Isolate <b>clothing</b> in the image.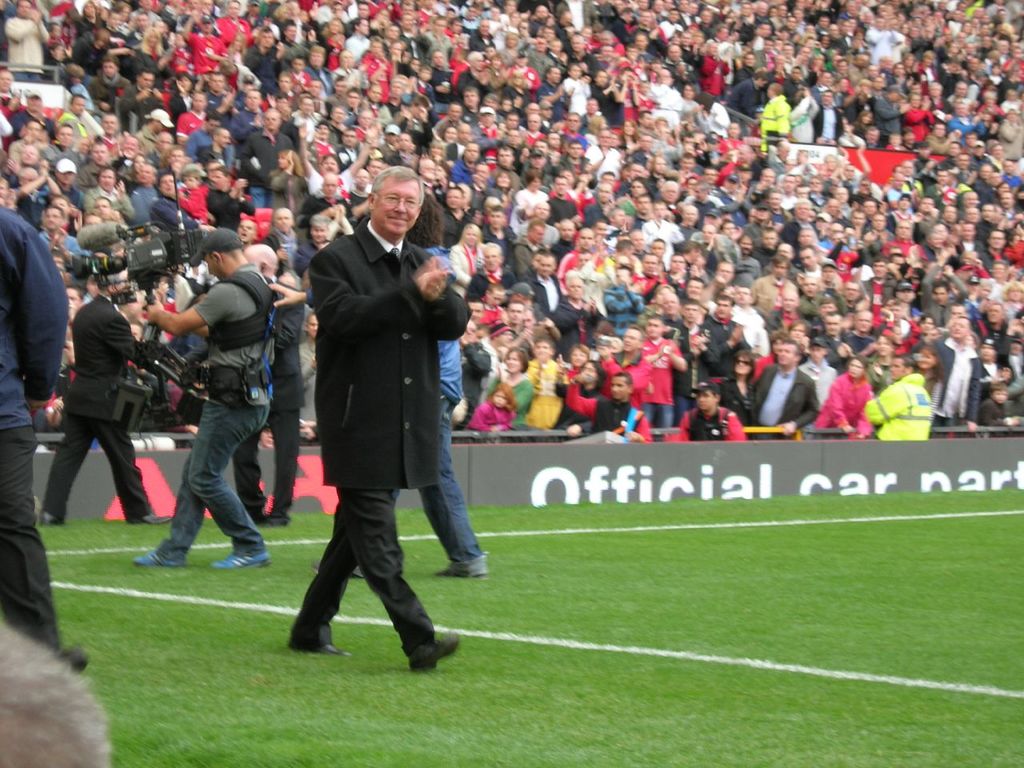
Isolated region: [x1=189, y1=31, x2=223, y2=78].
